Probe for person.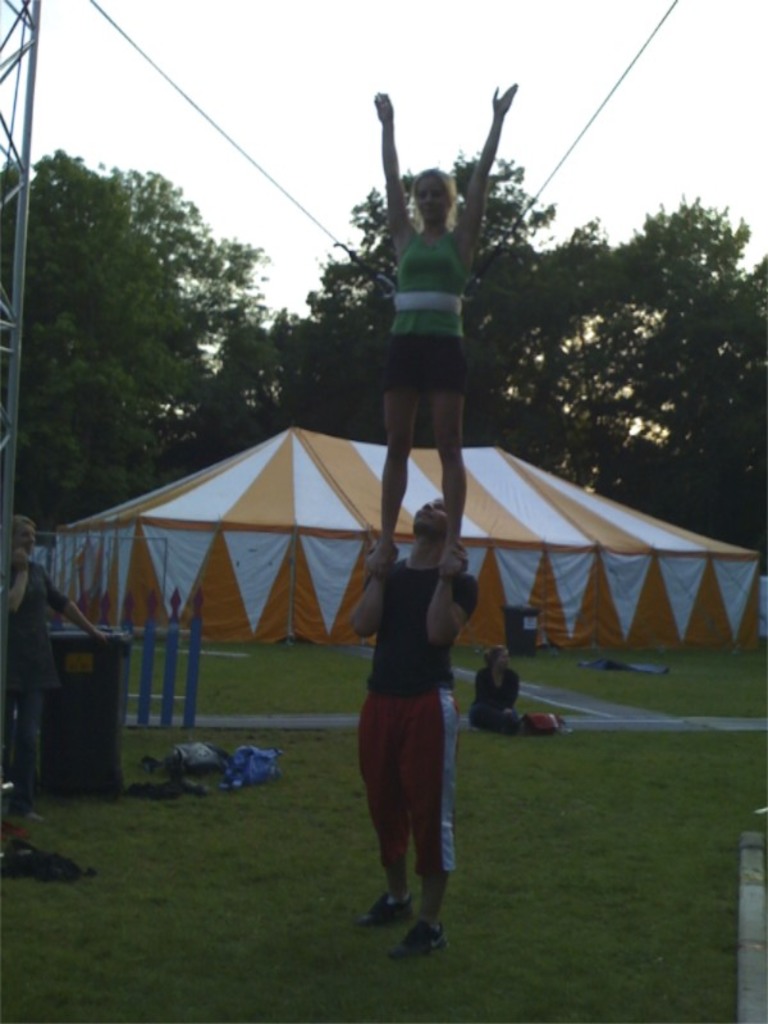
Probe result: [left=353, top=495, right=480, bottom=963].
